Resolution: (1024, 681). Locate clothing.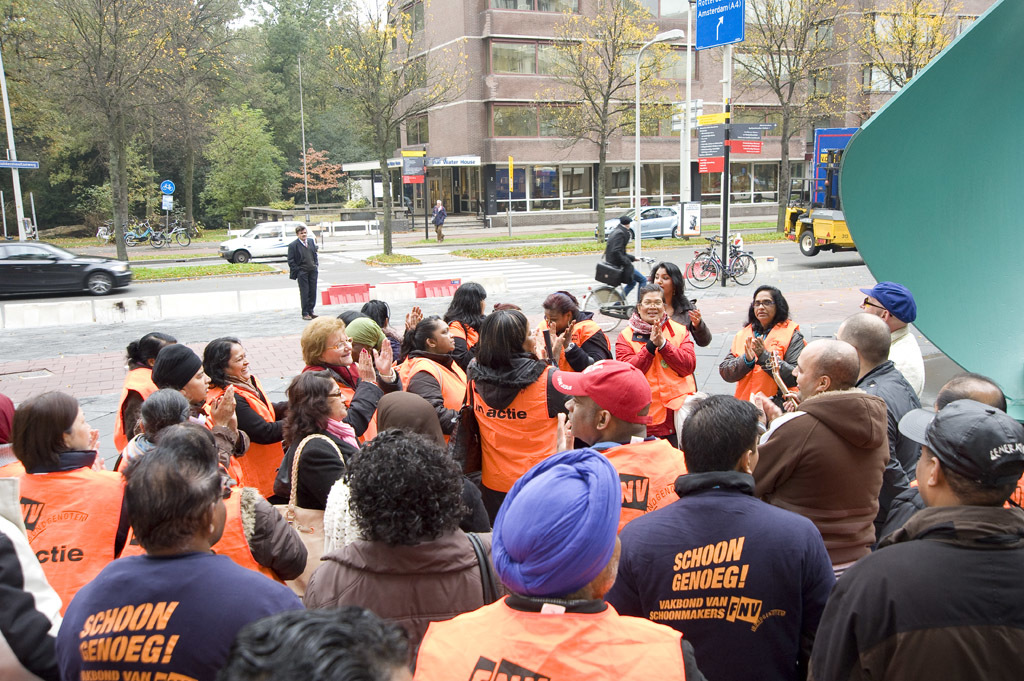
[left=808, top=496, right=1023, bottom=680].
